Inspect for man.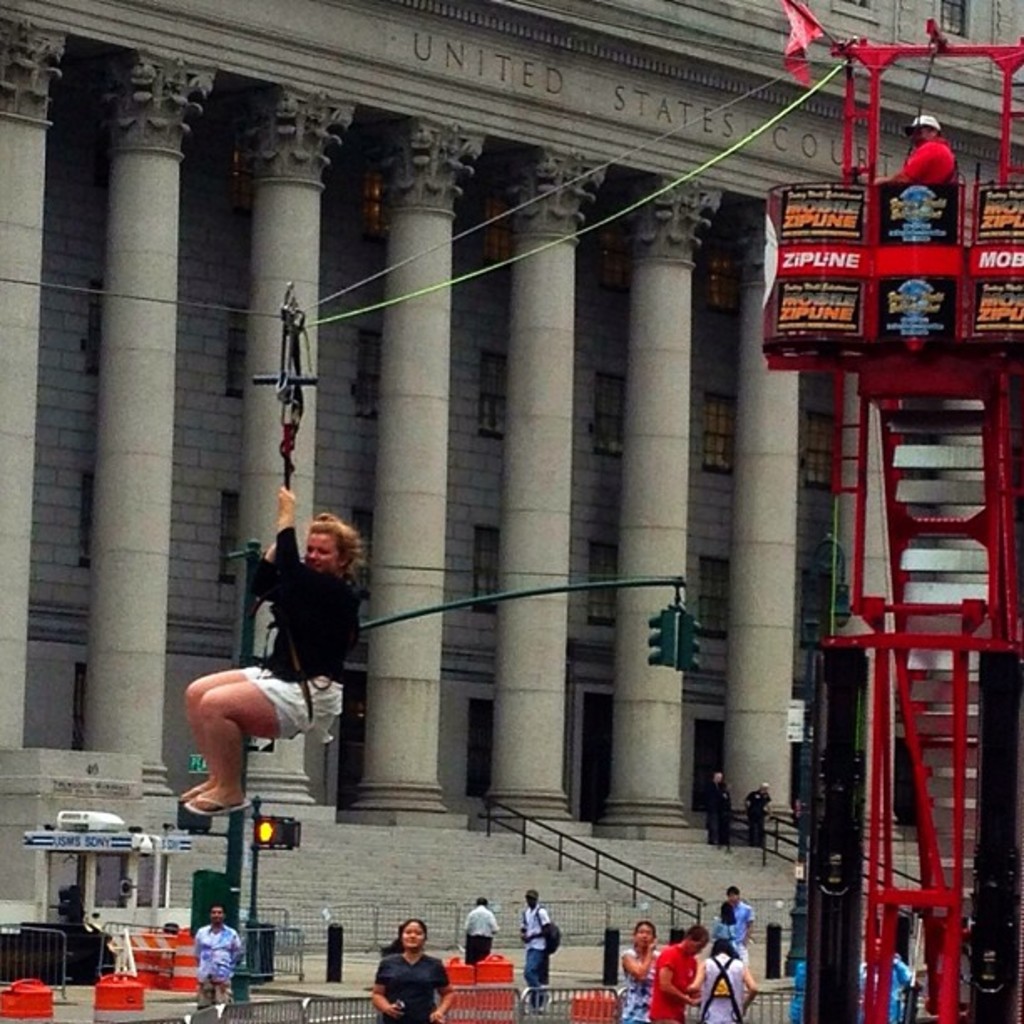
Inspection: crop(716, 882, 766, 967).
